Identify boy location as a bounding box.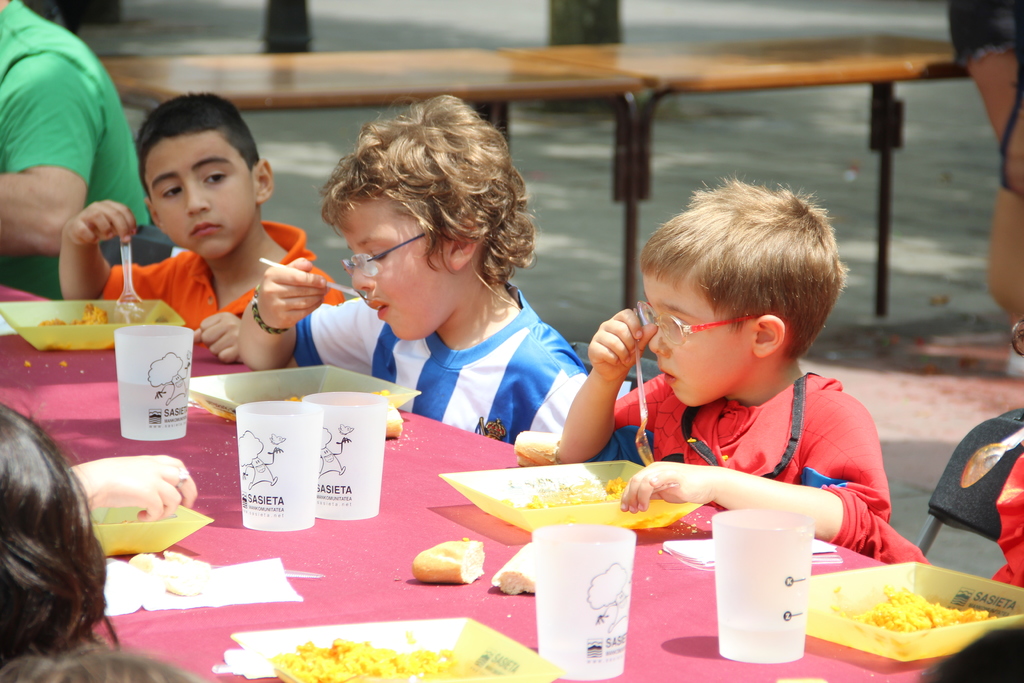
237,95,588,443.
